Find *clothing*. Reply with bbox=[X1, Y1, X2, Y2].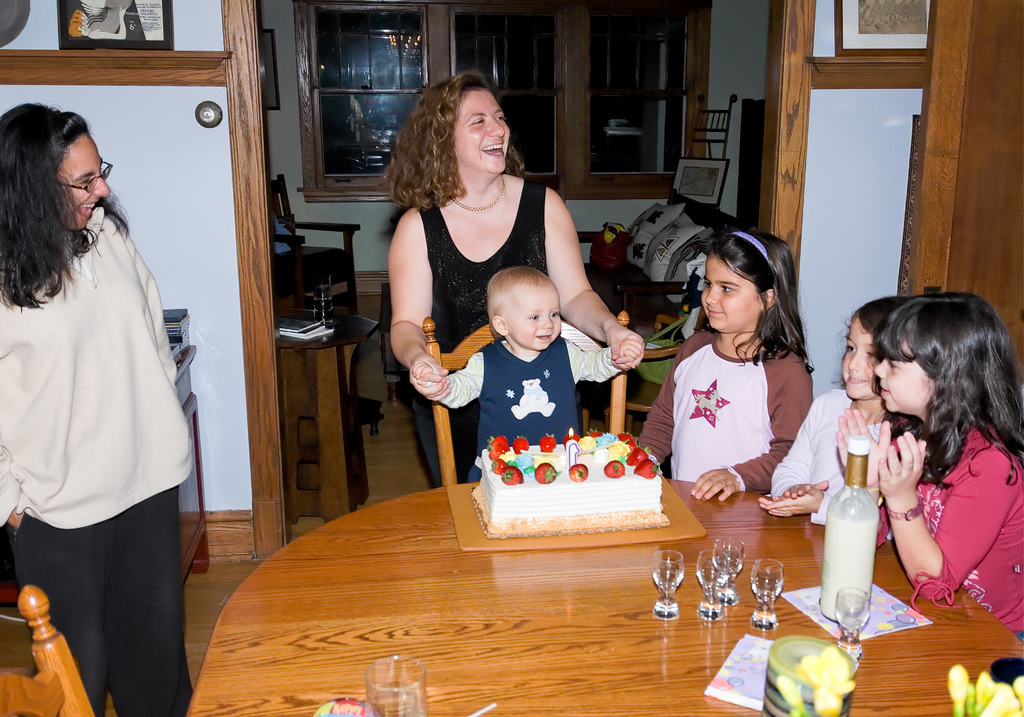
bbox=[416, 181, 548, 485].
